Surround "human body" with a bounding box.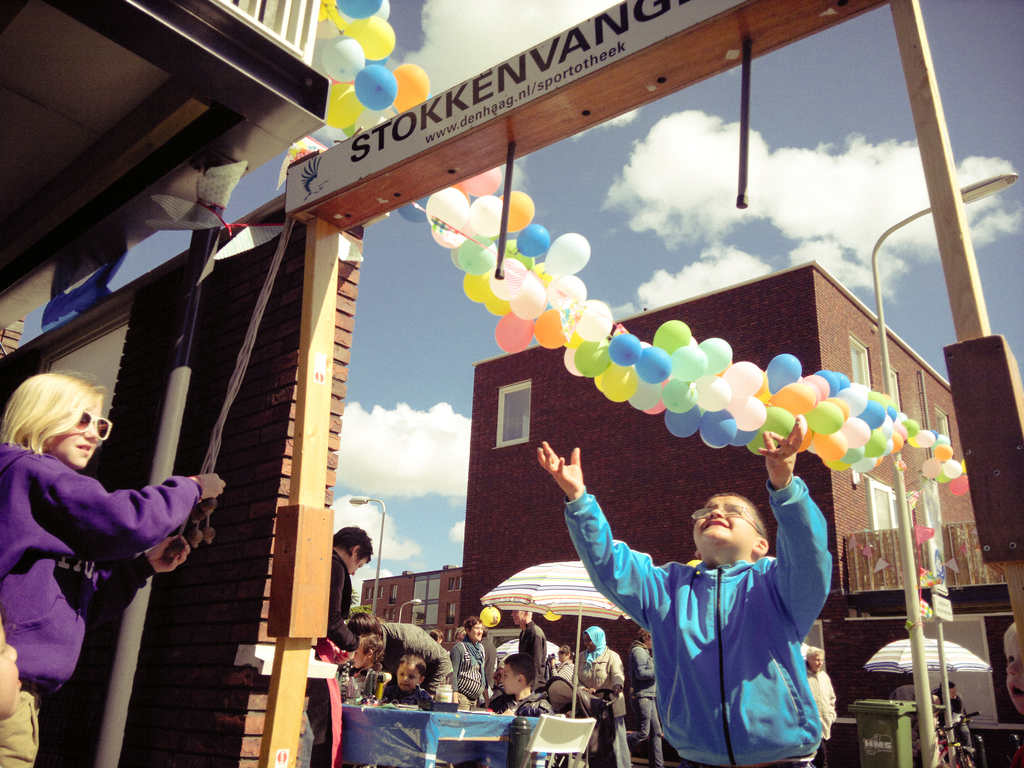
[left=493, top=687, right=557, bottom=720].
